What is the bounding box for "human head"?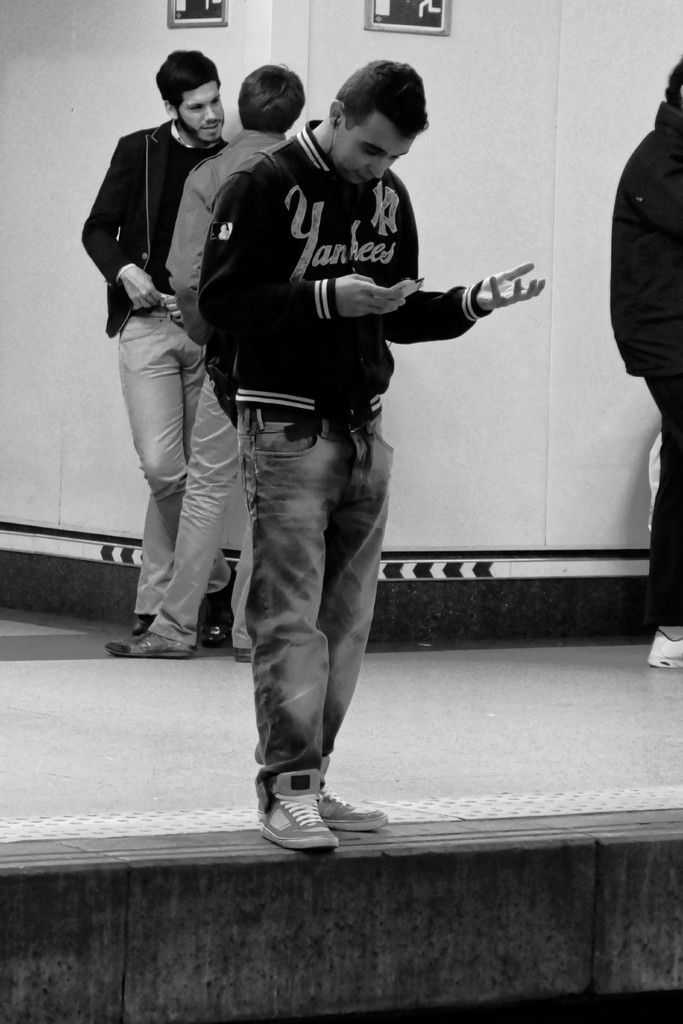
rect(663, 59, 682, 116).
